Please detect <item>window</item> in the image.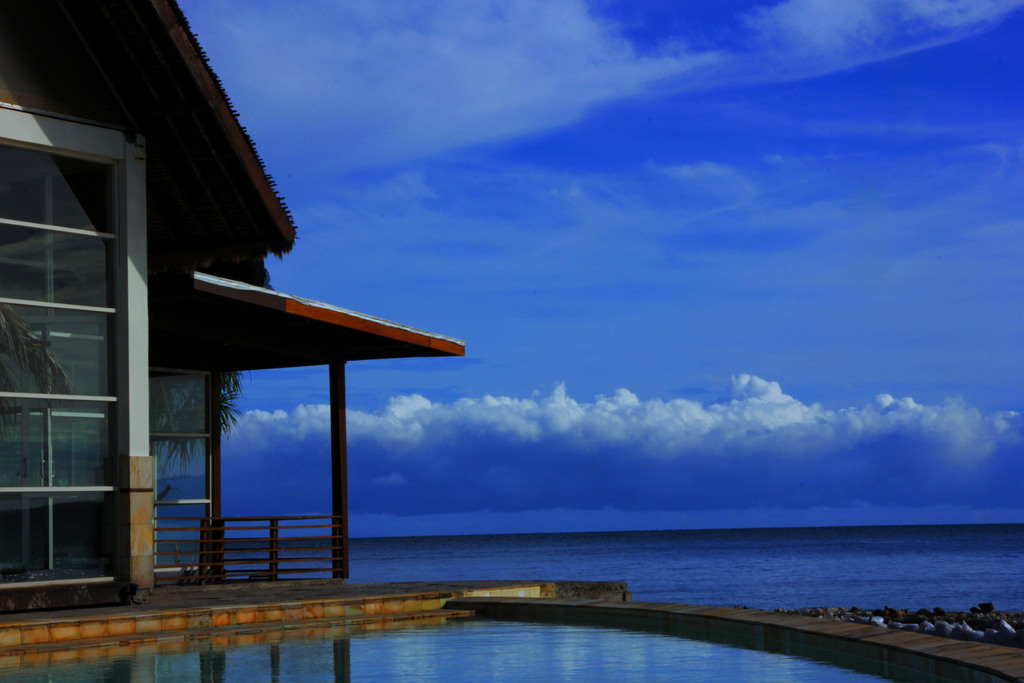
<region>1, 117, 126, 608</region>.
